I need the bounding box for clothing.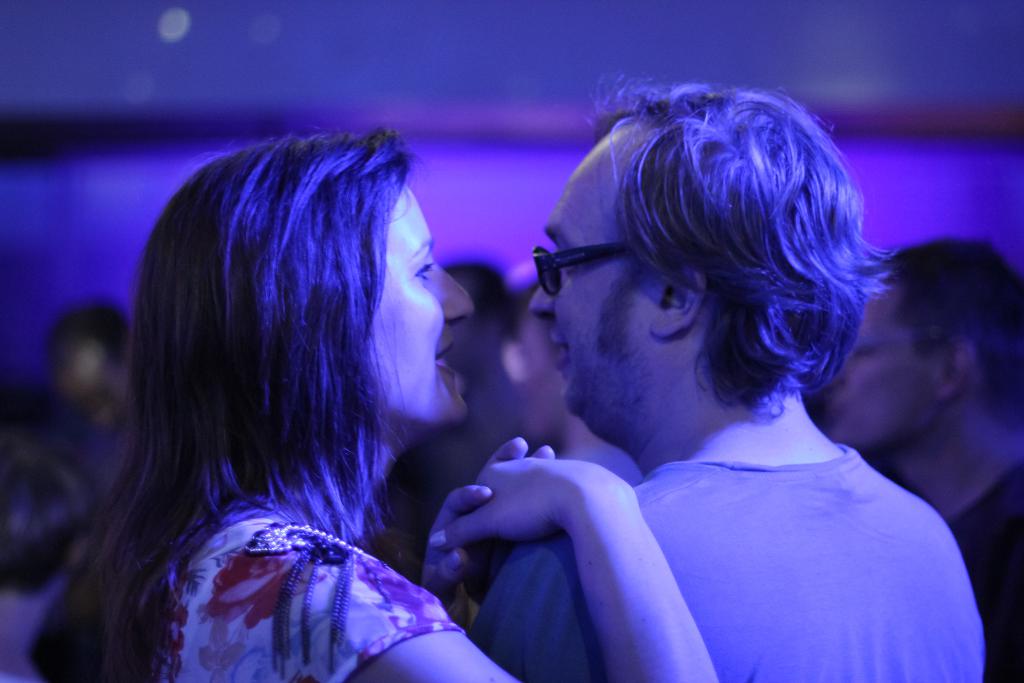
Here it is: crop(430, 334, 980, 672).
